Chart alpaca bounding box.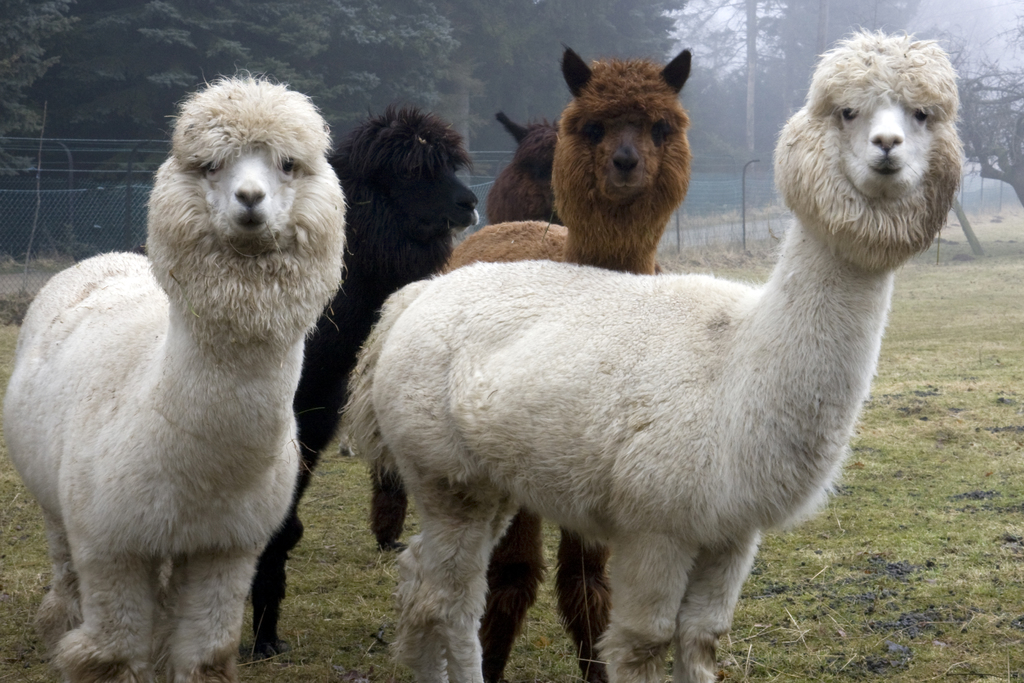
Charted: select_region(433, 38, 697, 682).
